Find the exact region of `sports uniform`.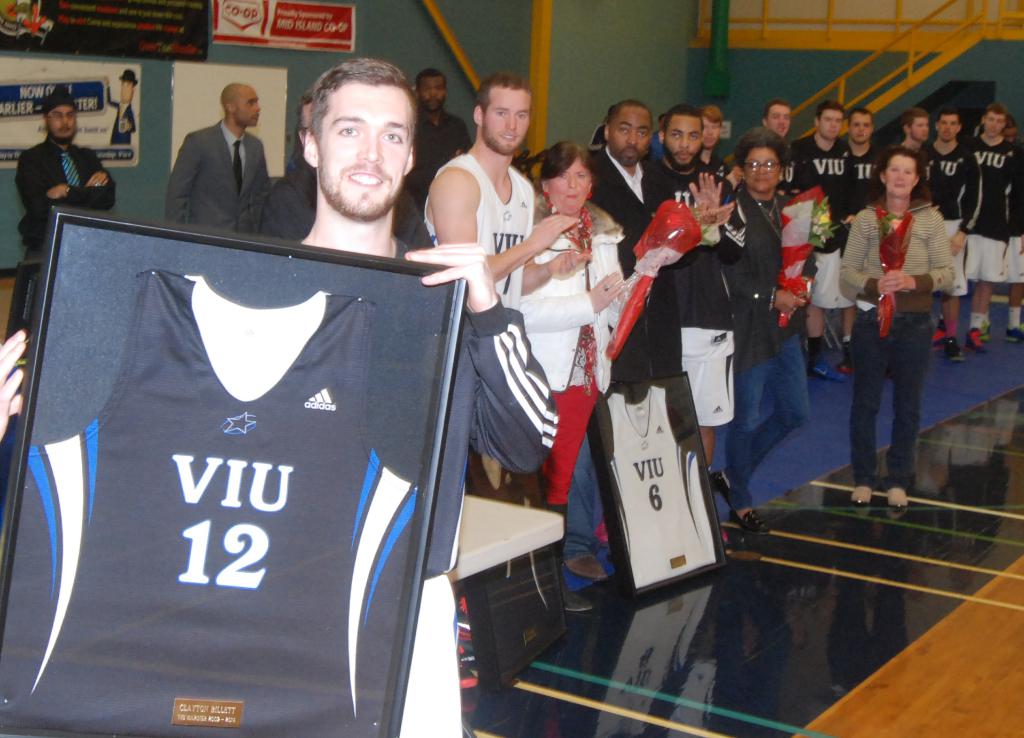
Exact region: [x1=591, y1=148, x2=671, y2=279].
